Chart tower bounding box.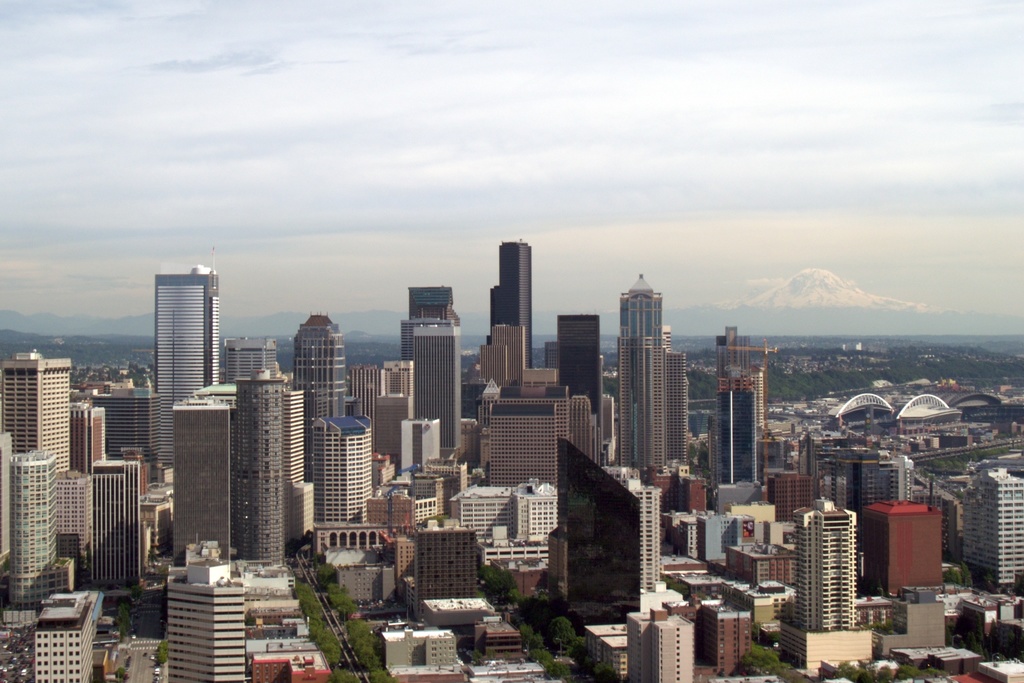
Charted: box(147, 247, 223, 466).
